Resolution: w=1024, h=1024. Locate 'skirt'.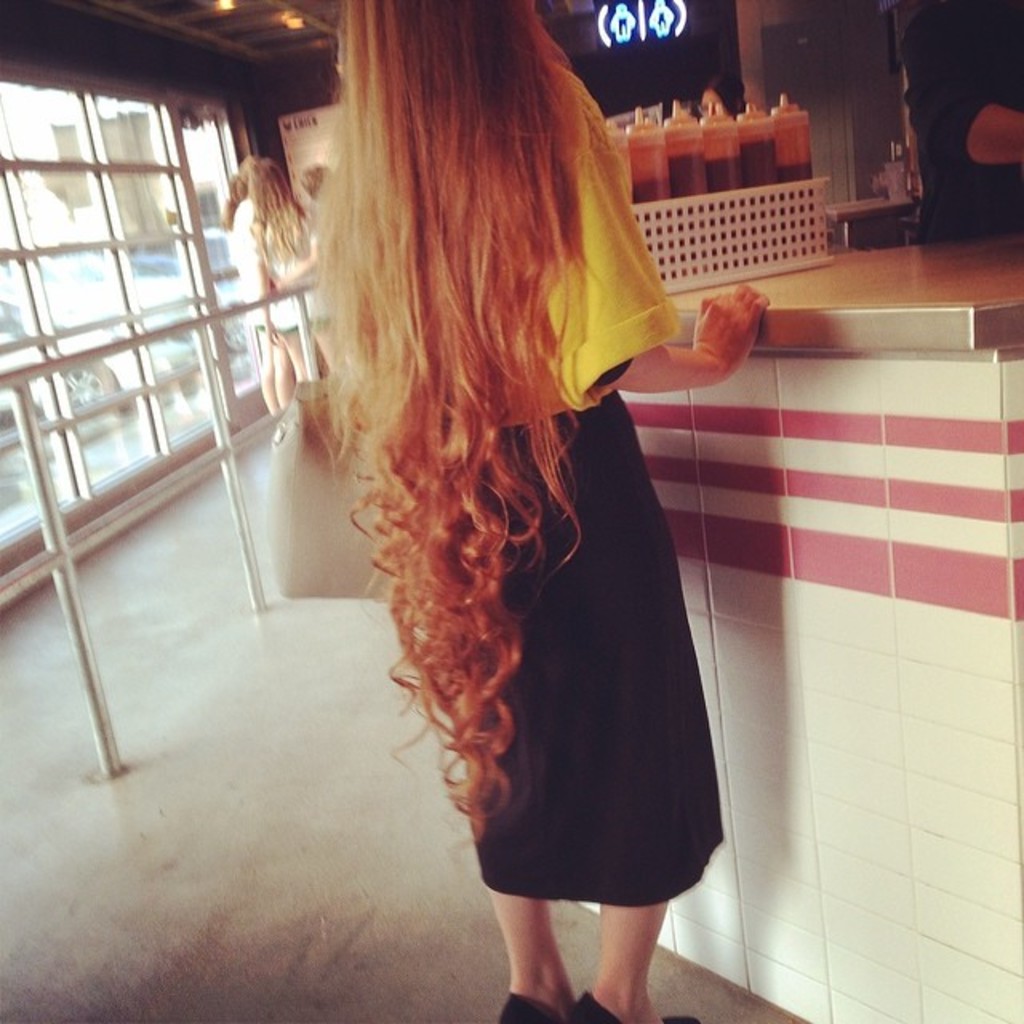
bbox=(466, 390, 726, 910).
